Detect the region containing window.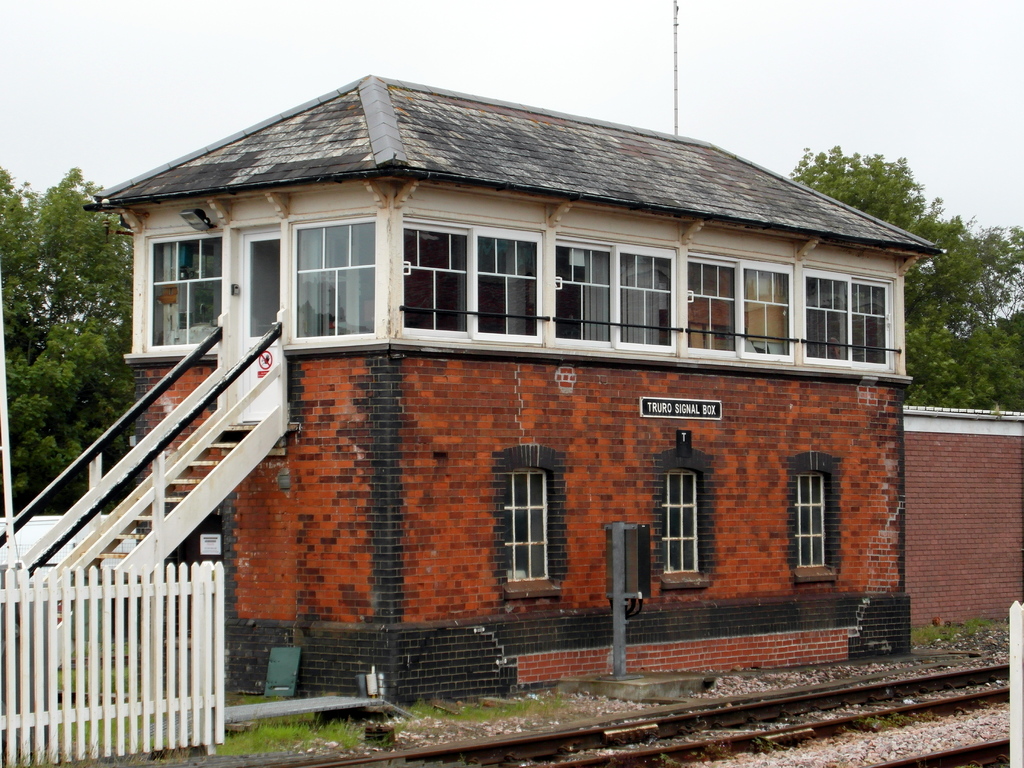
(left=554, top=240, right=677, bottom=348).
